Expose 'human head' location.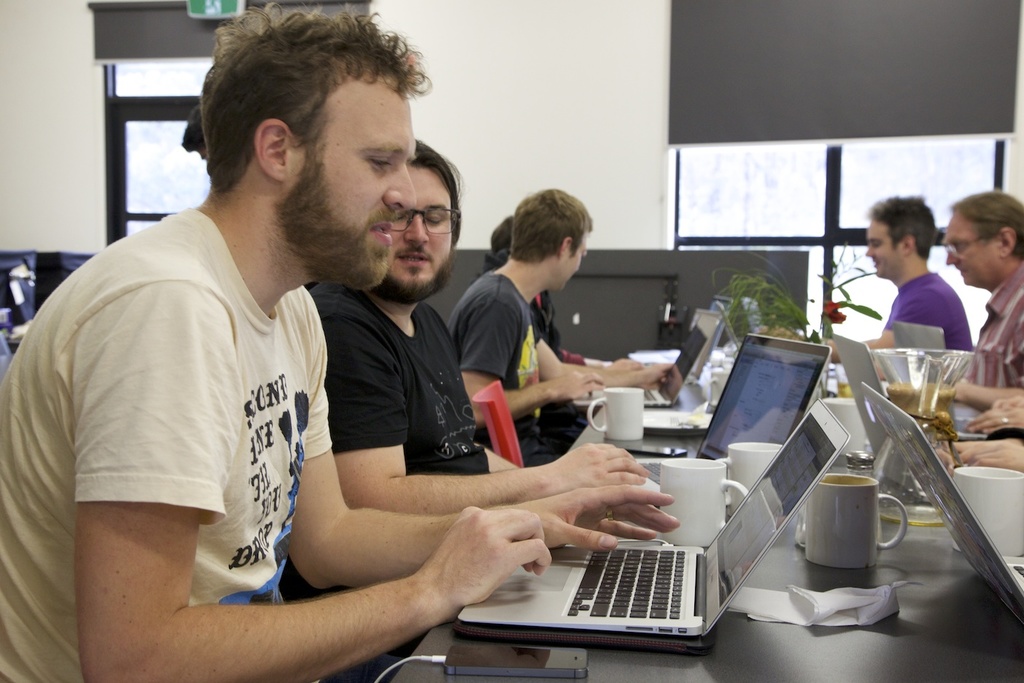
Exposed at 480, 211, 524, 269.
